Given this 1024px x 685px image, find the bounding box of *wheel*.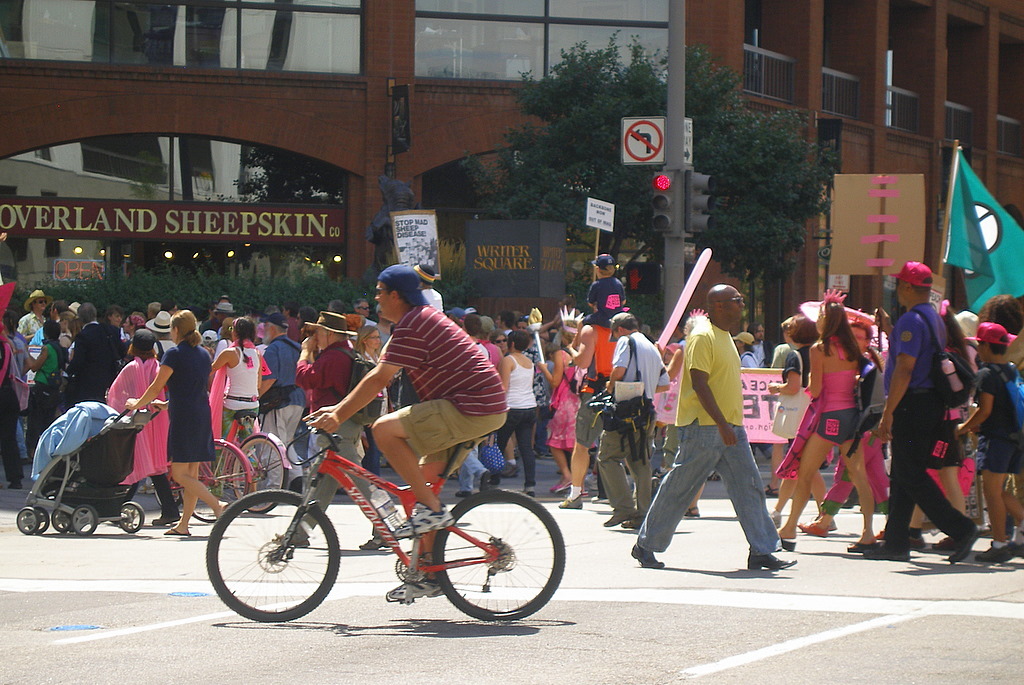
[206,489,337,621].
